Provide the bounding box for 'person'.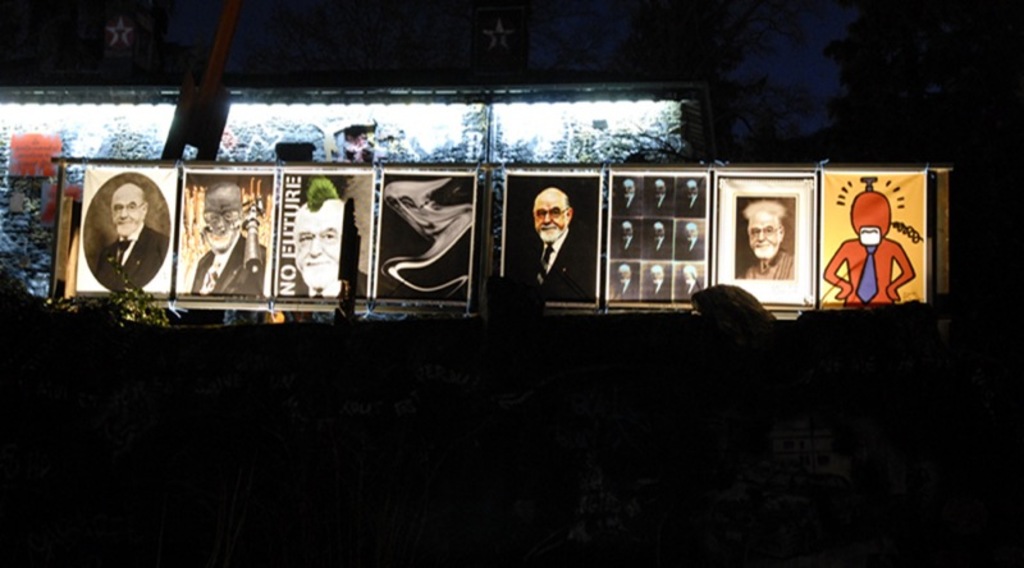
614/219/637/262.
